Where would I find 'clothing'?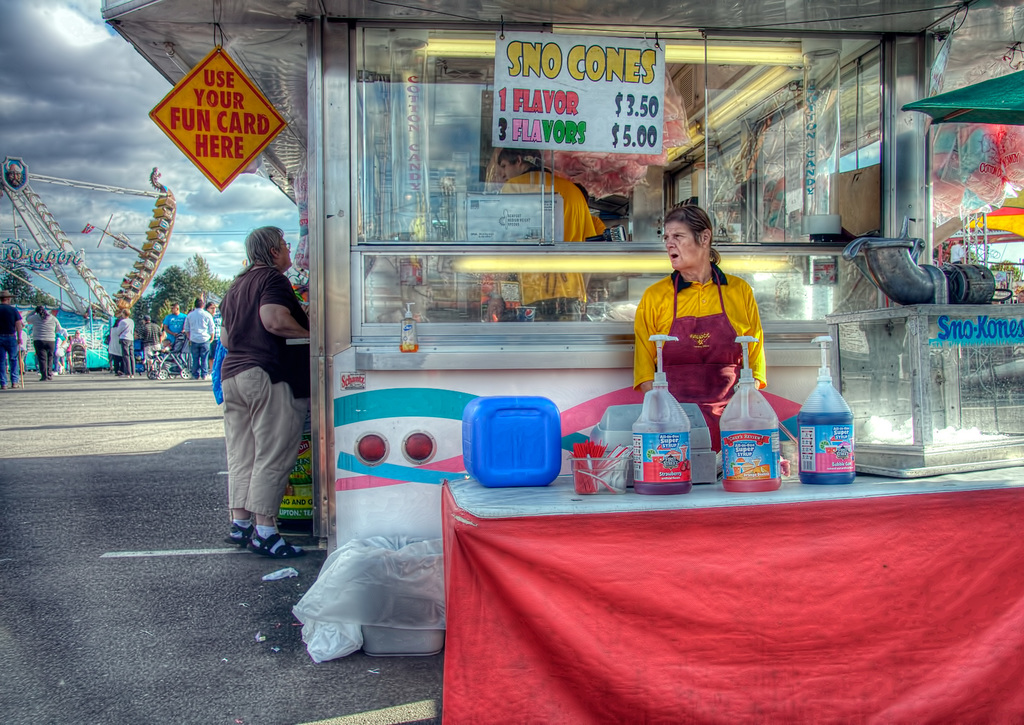
At pyautogui.locateOnScreen(499, 168, 596, 320).
